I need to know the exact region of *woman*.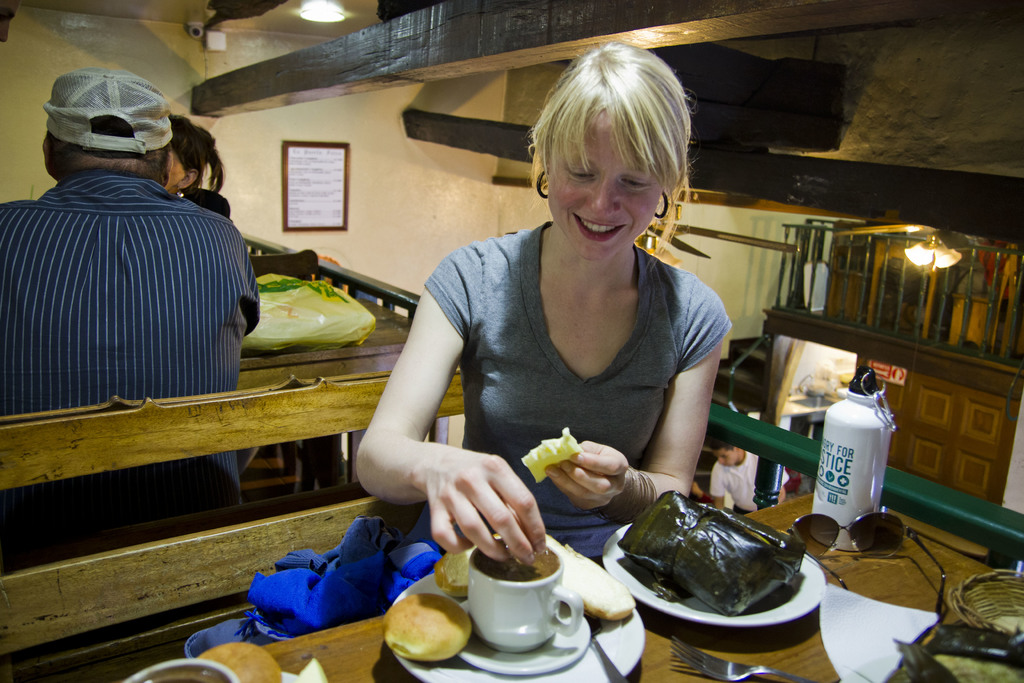
Region: (157, 106, 240, 215).
